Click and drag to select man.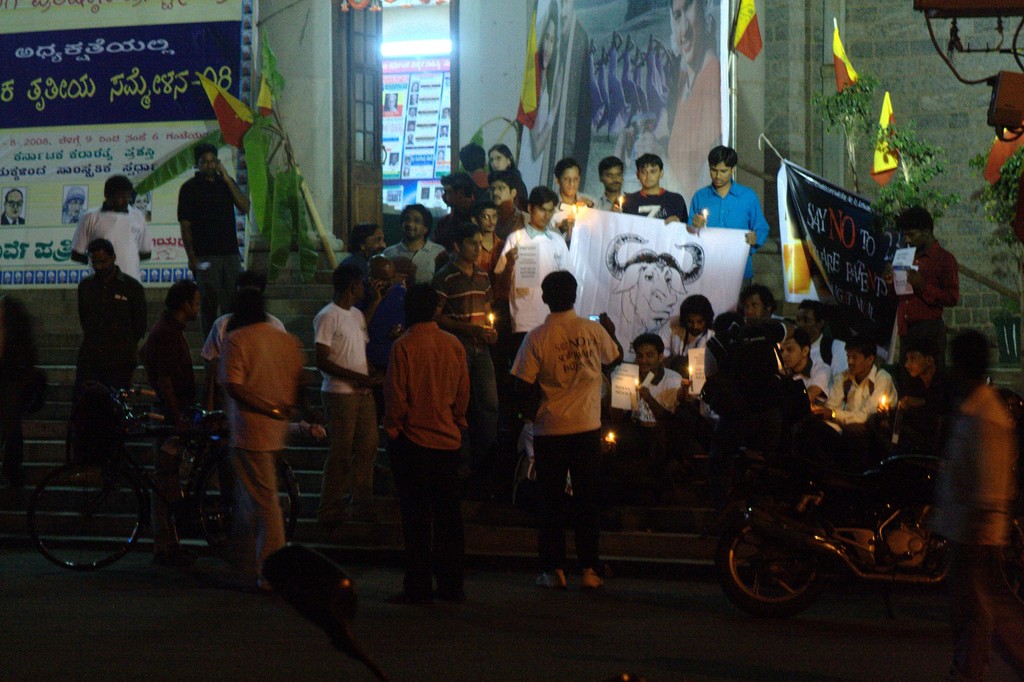
Selection: (x1=200, y1=268, x2=286, y2=452).
